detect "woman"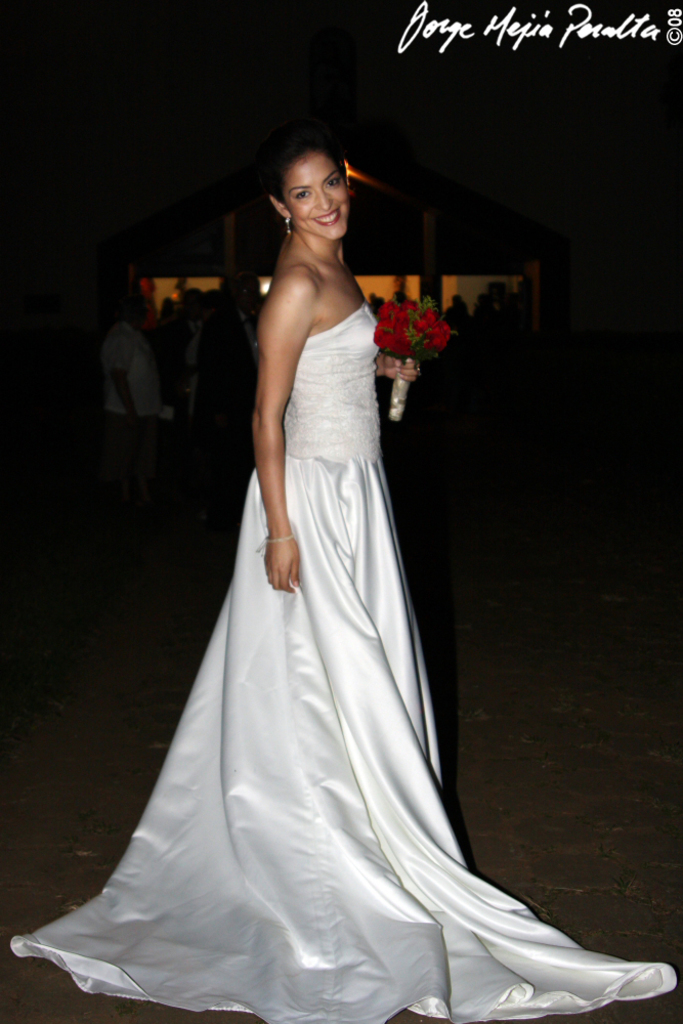
bbox=(65, 118, 592, 1022)
